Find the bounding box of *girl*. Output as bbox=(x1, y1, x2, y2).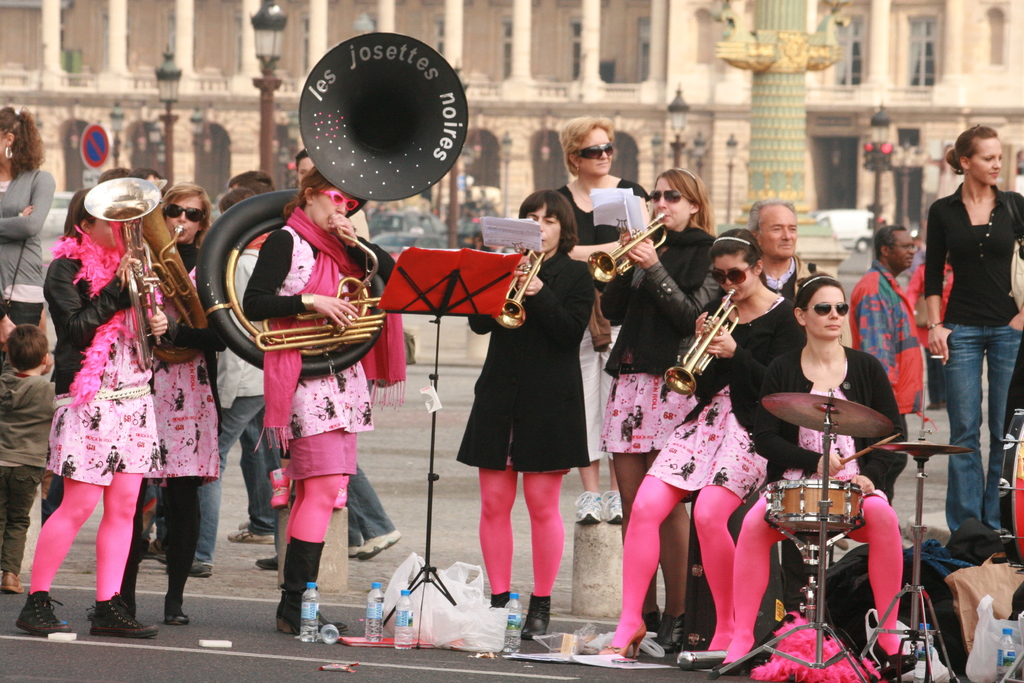
bbox=(601, 235, 800, 665).
